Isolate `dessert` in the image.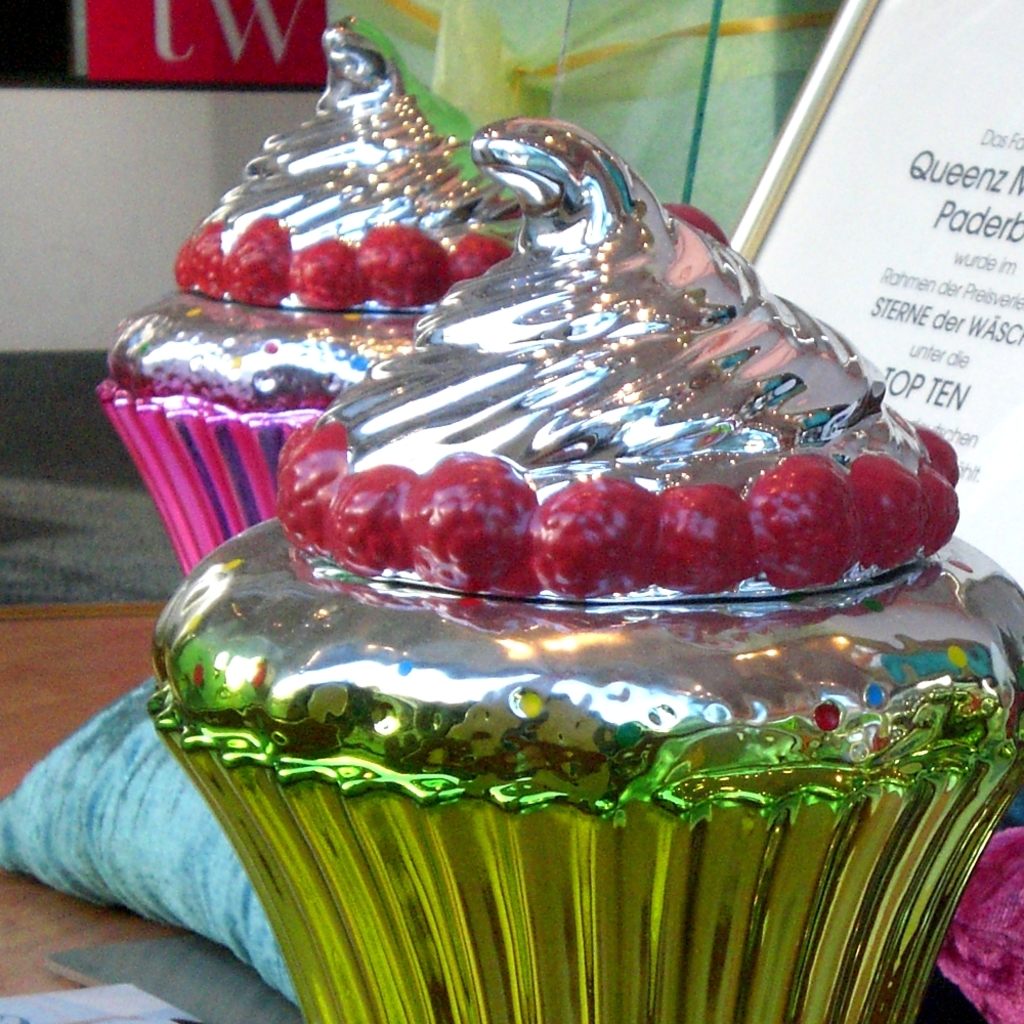
Isolated region: 101,26,736,570.
